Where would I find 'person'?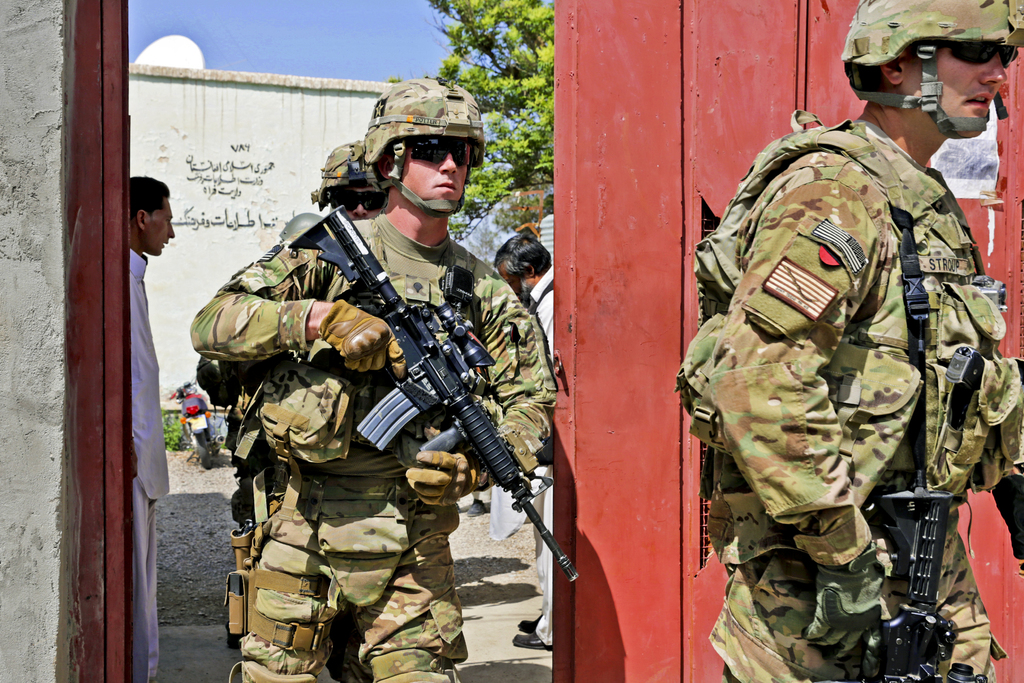
At (x1=189, y1=77, x2=554, y2=682).
